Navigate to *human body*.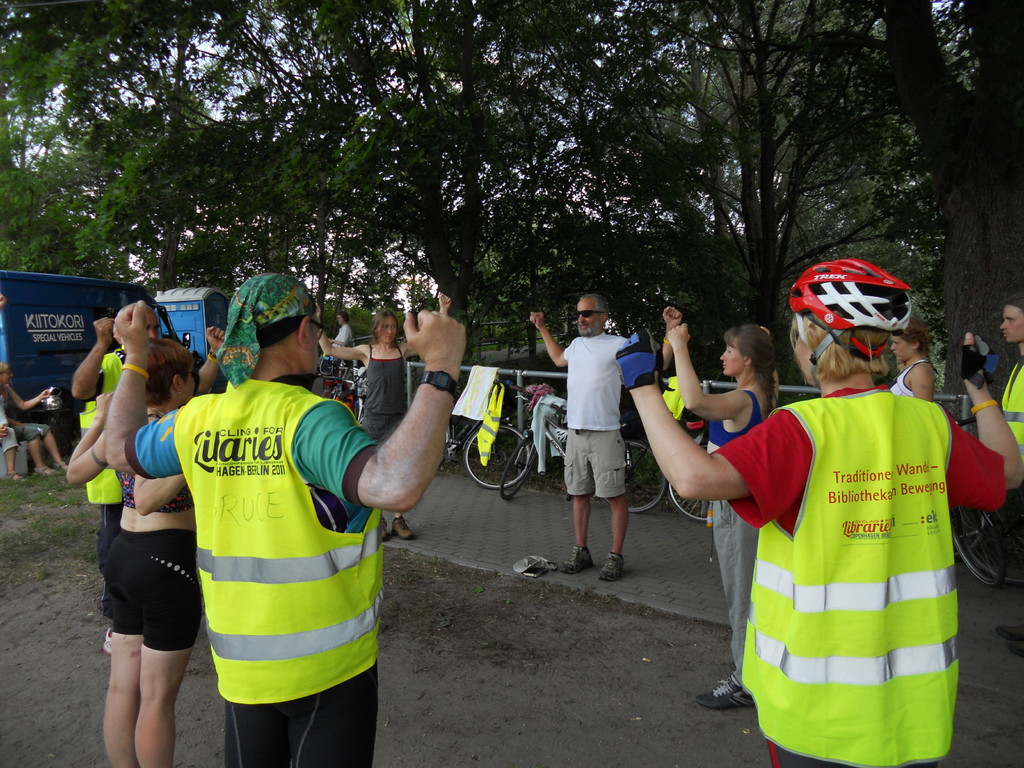
Navigation target: <box>889,312,940,406</box>.
